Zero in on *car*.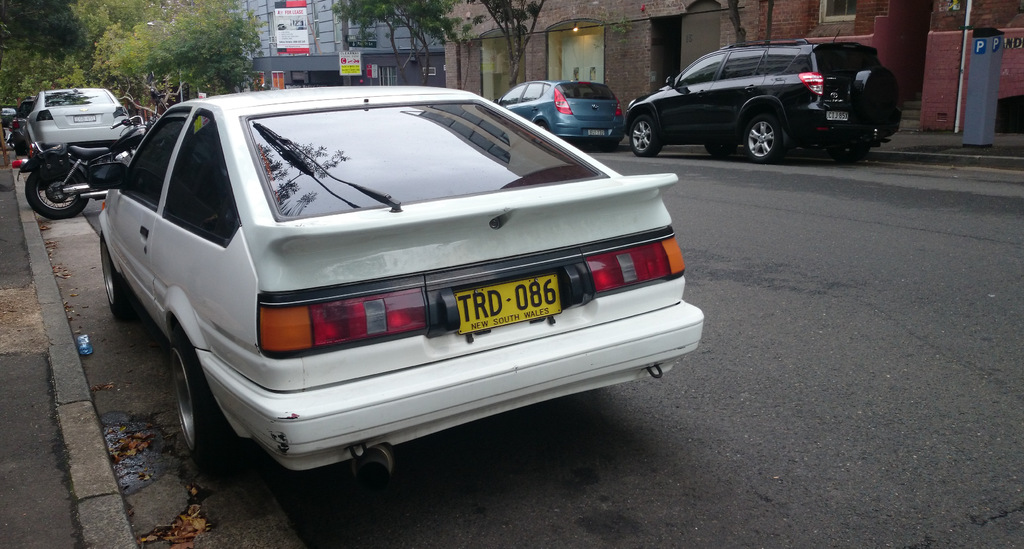
Zeroed in: 487,84,643,142.
